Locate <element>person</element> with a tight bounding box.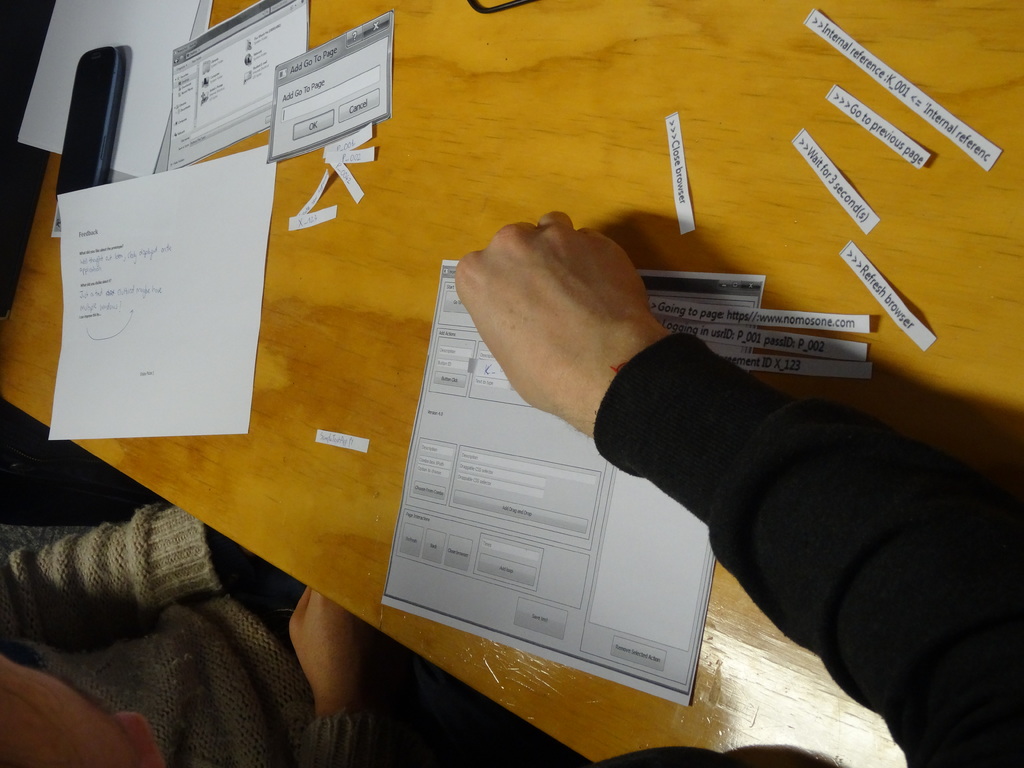
x1=0 y1=393 x2=593 y2=765.
